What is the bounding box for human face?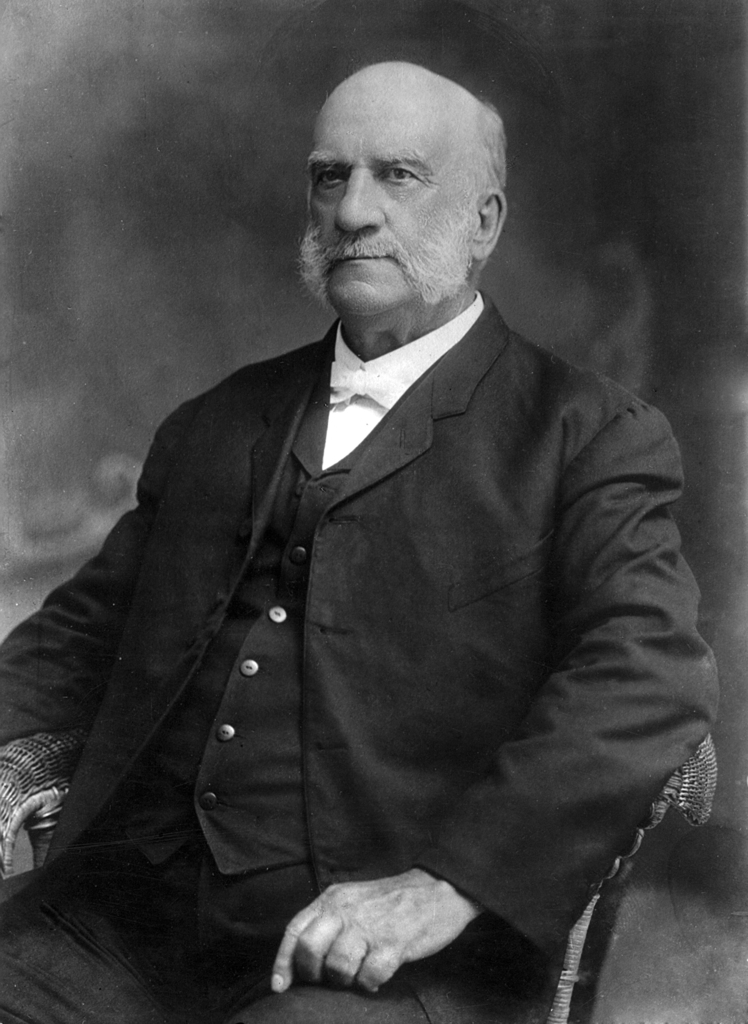
(303, 90, 485, 312).
